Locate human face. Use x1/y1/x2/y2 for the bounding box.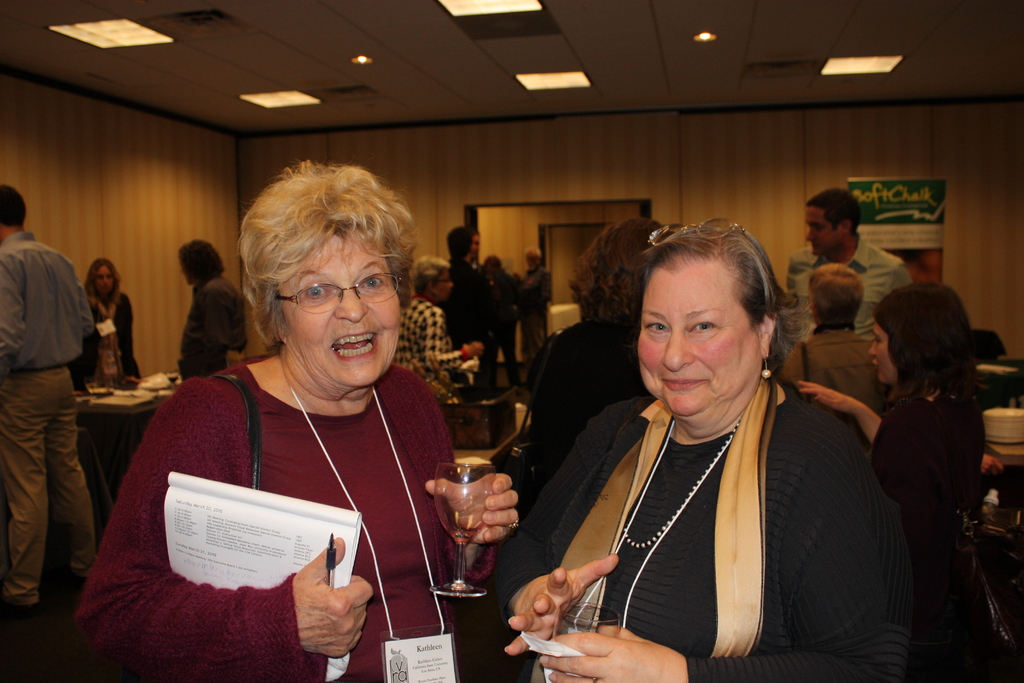
525/251/538/271.
